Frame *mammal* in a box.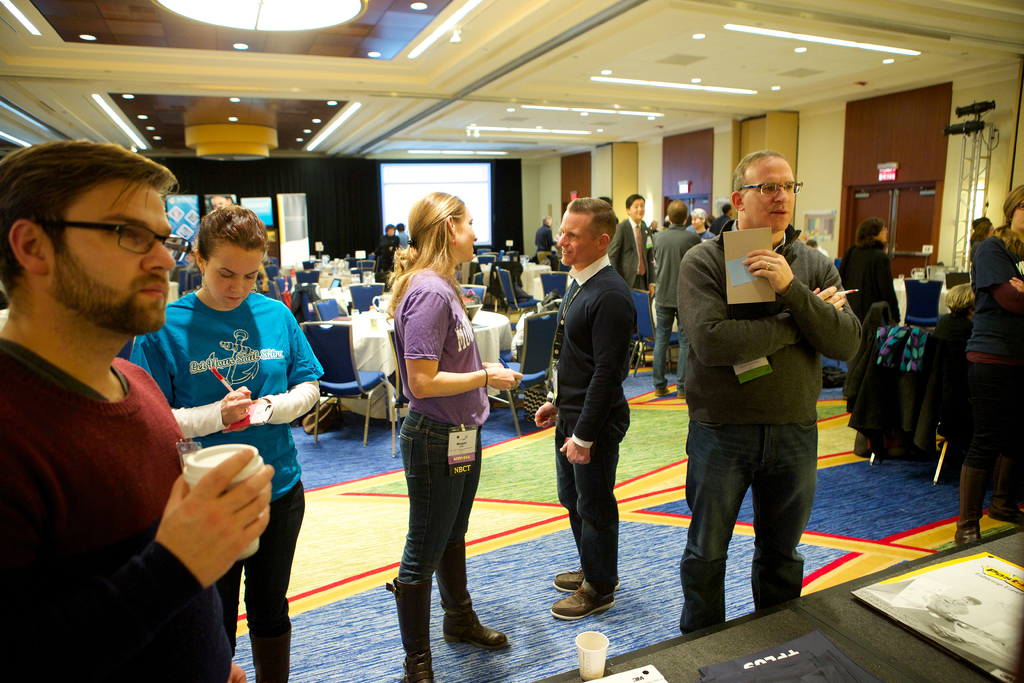
(382,192,521,682).
